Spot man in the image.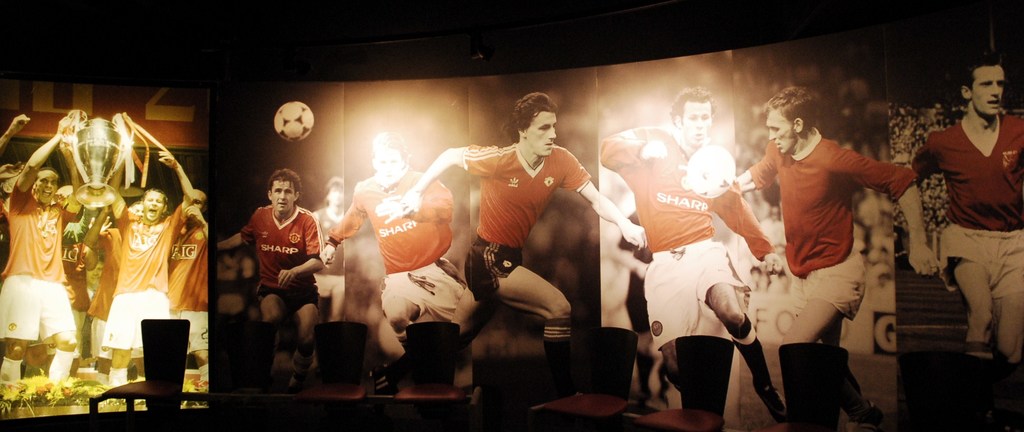
man found at {"left": 383, "top": 86, "right": 646, "bottom": 394}.
